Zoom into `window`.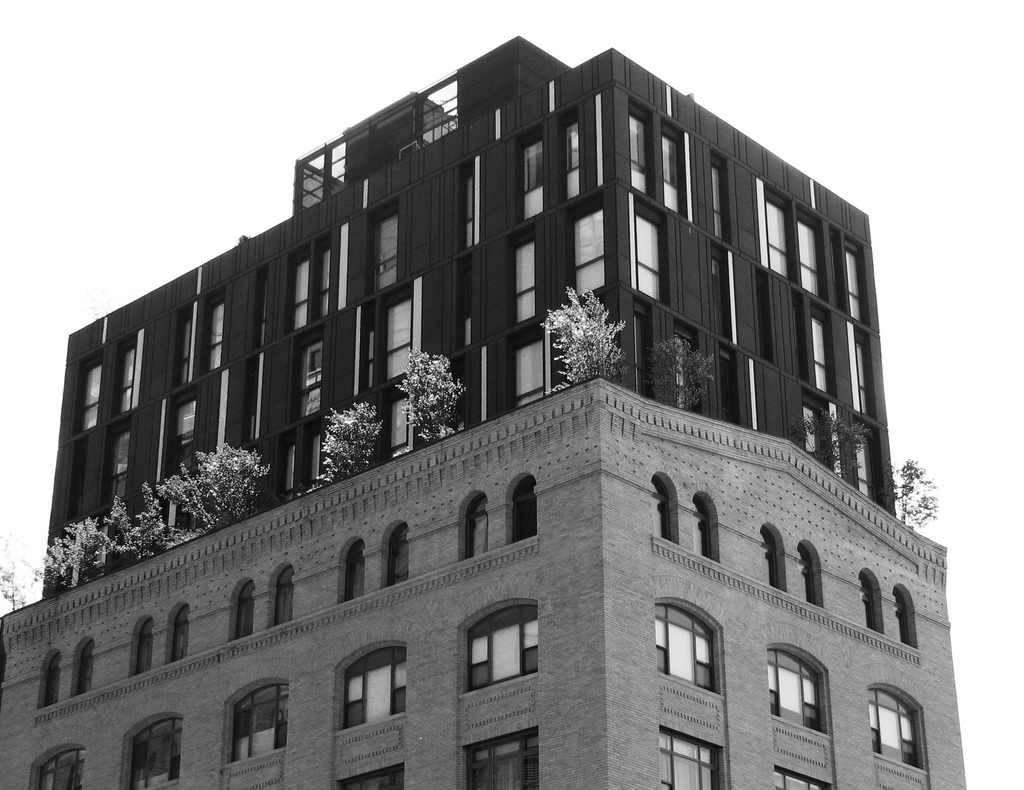
Zoom target: x1=630, y1=95, x2=657, y2=201.
